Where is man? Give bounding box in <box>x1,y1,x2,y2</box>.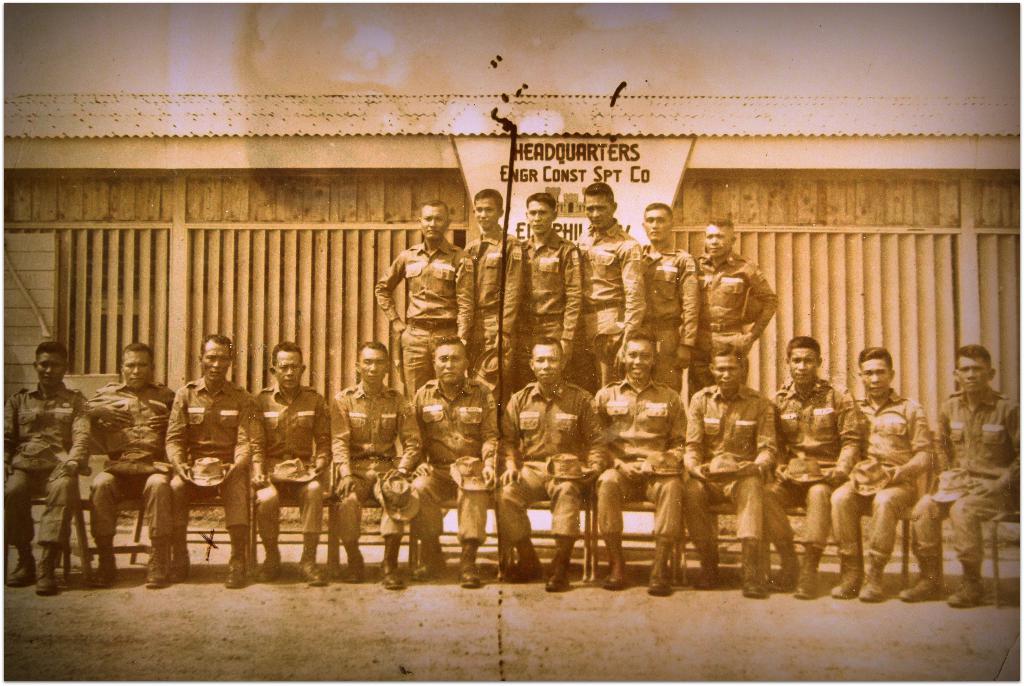
<box>460,191,525,407</box>.
